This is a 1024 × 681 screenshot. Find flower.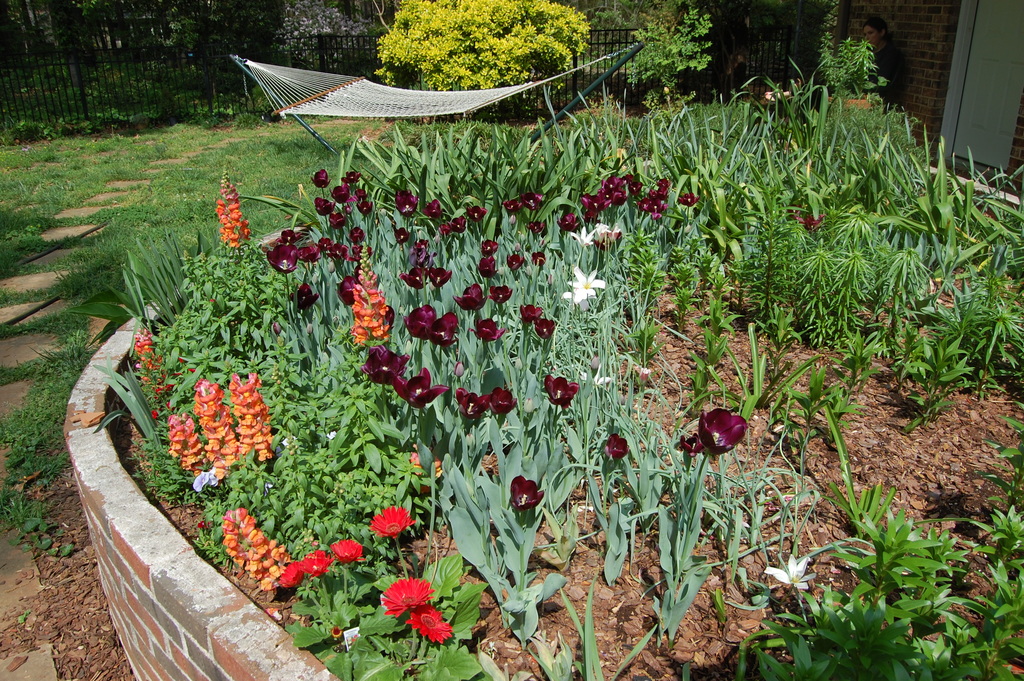
Bounding box: 565,267,605,288.
